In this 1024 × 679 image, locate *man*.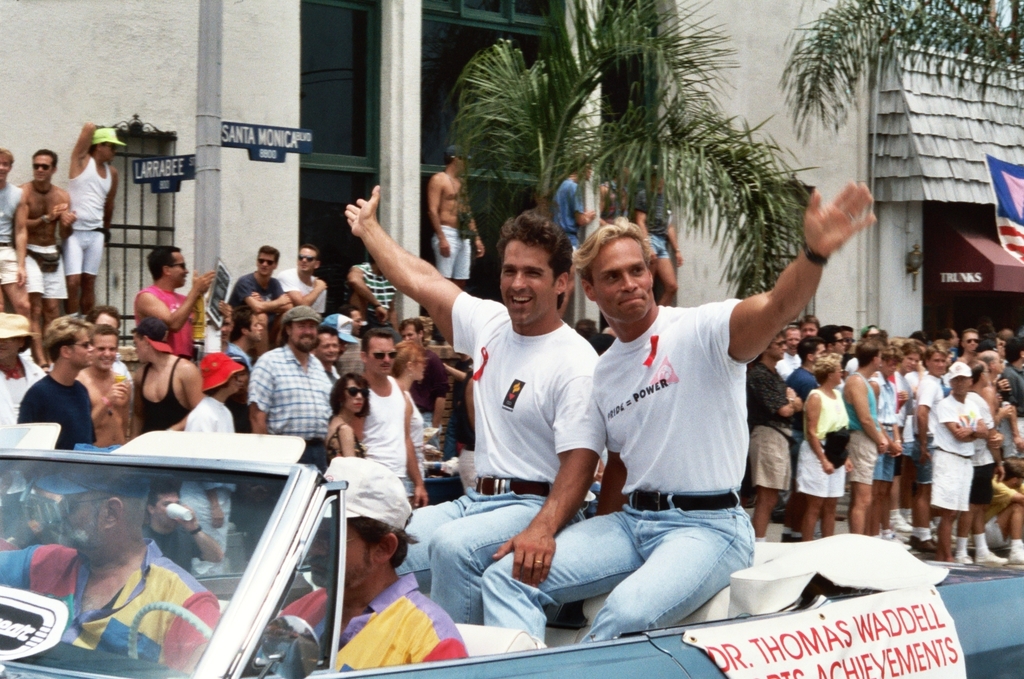
Bounding box: (left=277, top=450, right=467, bottom=673).
